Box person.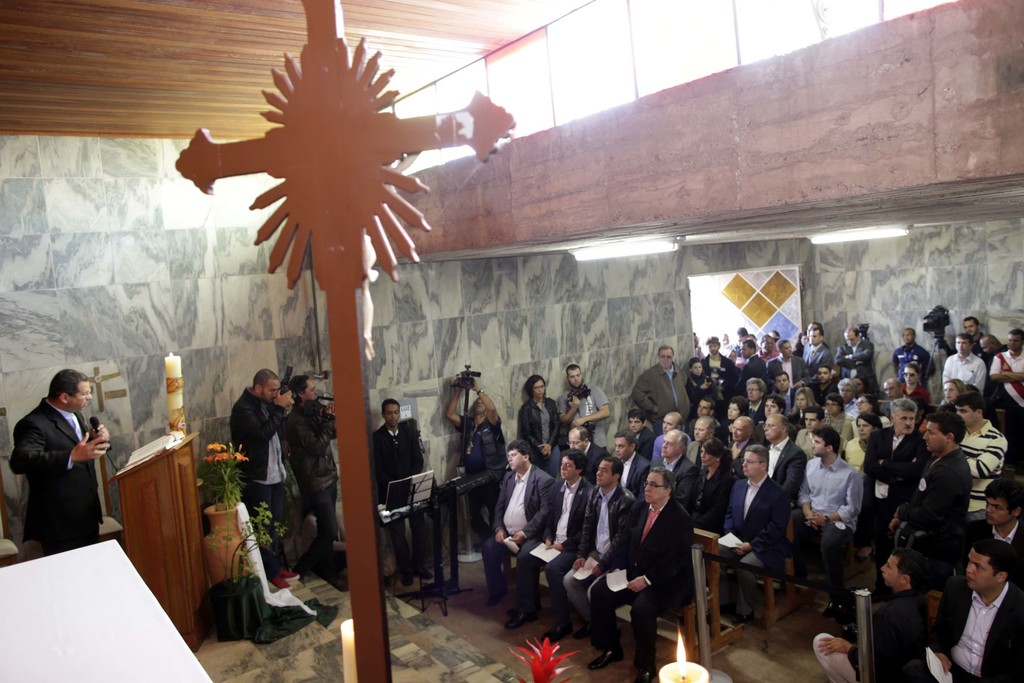
bbox=(612, 432, 651, 497).
